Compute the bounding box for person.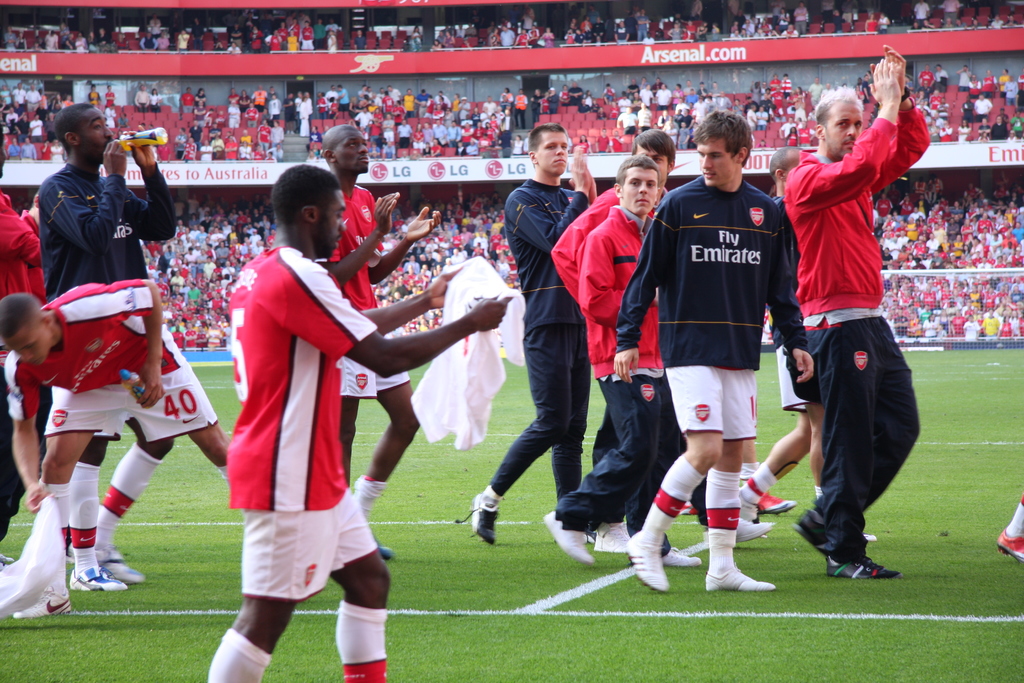
(147, 86, 161, 114).
